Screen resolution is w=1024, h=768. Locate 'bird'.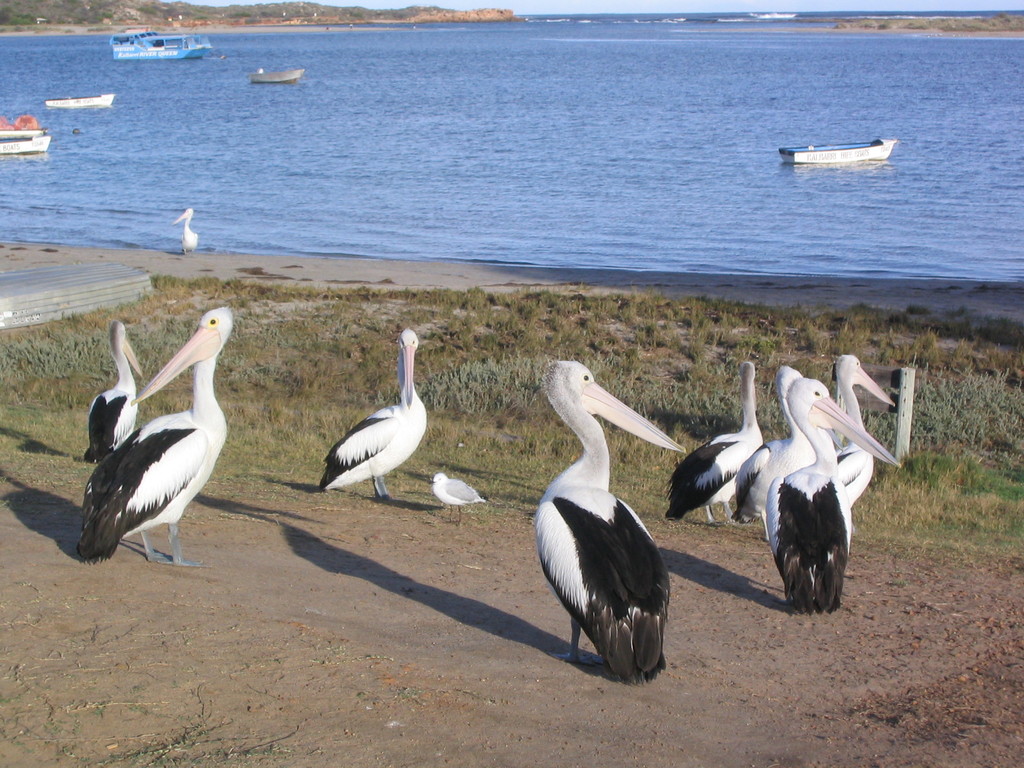
<box>531,358,690,691</box>.
